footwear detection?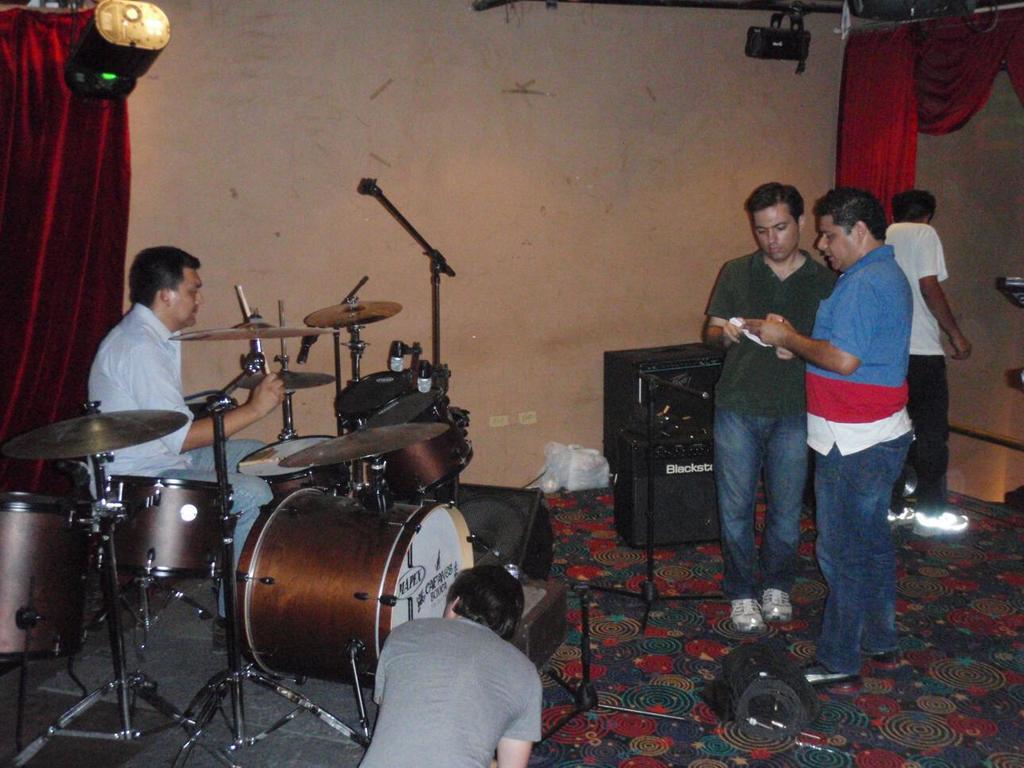
211, 621, 227, 658
